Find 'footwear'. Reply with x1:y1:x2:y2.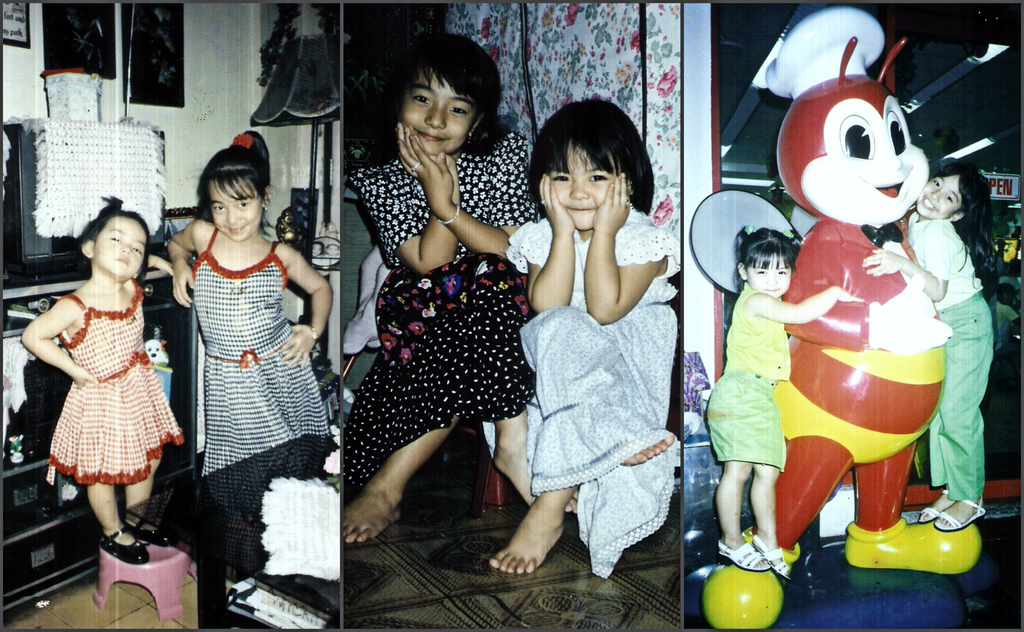
717:542:772:571.
